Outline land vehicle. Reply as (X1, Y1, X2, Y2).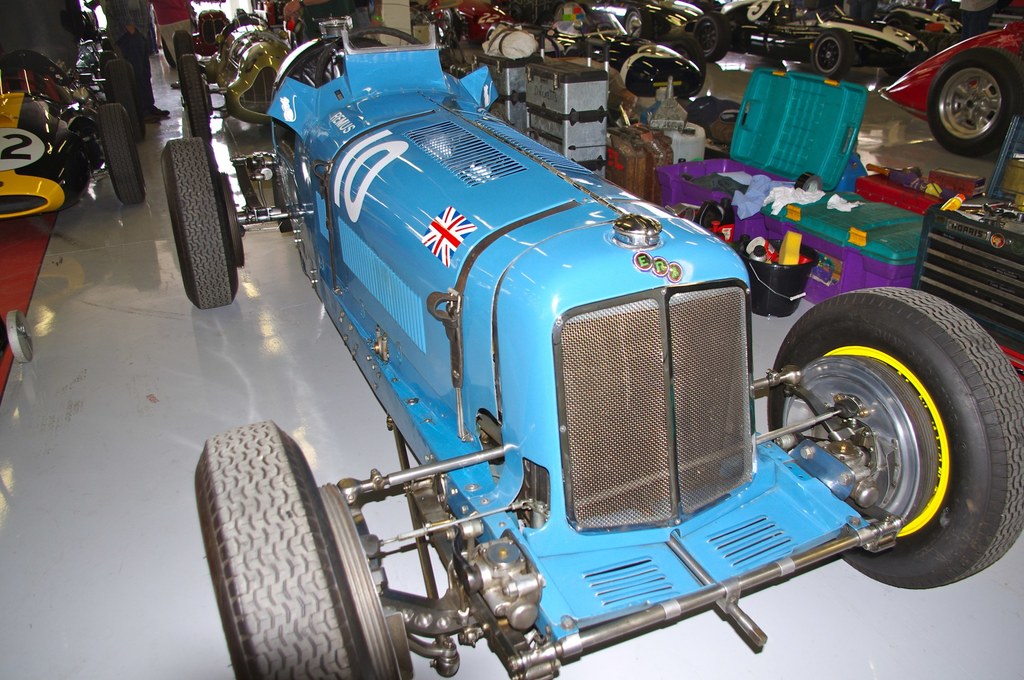
(156, 19, 1023, 679).
